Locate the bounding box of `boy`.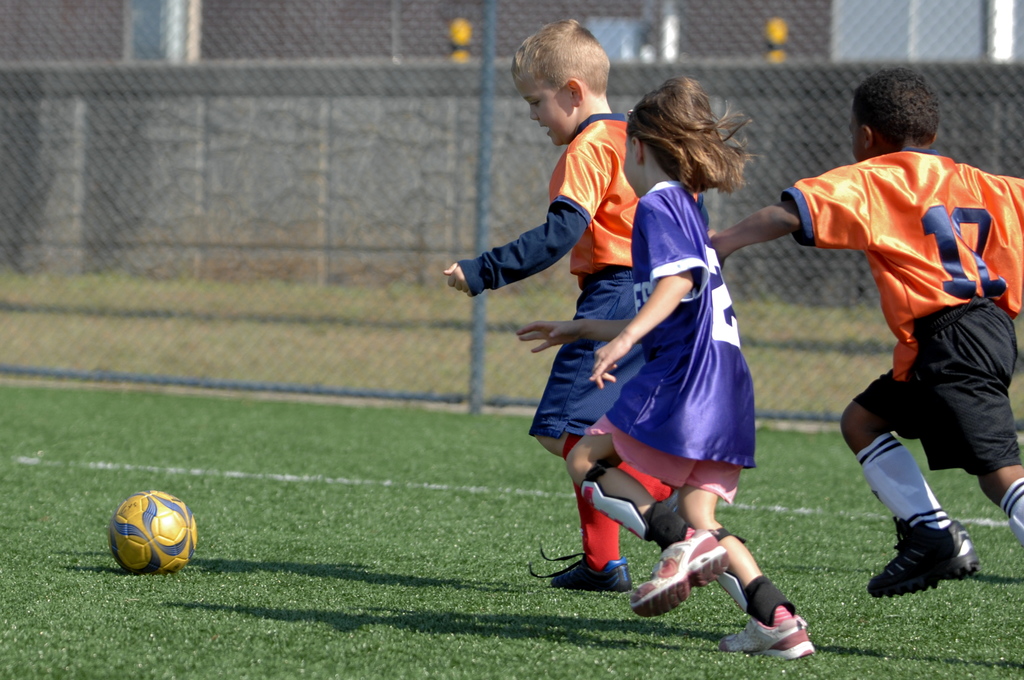
Bounding box: bbox(713, 60, 1023, 599).
